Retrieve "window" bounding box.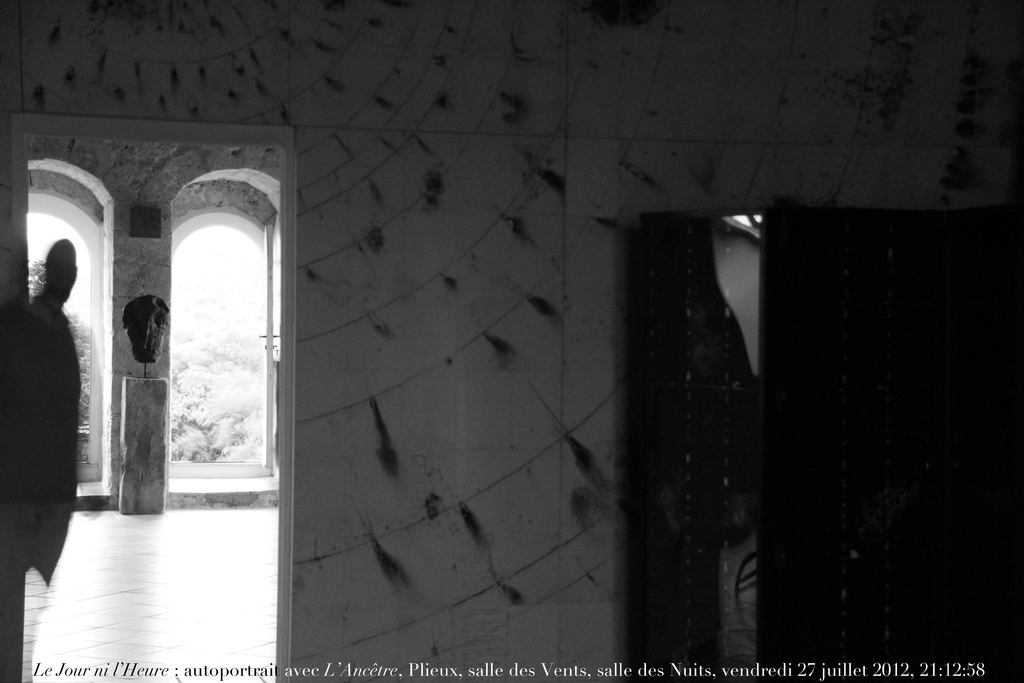
Bounding box: pyautogui.locateOnScreen(169, 144, 280, 509).
